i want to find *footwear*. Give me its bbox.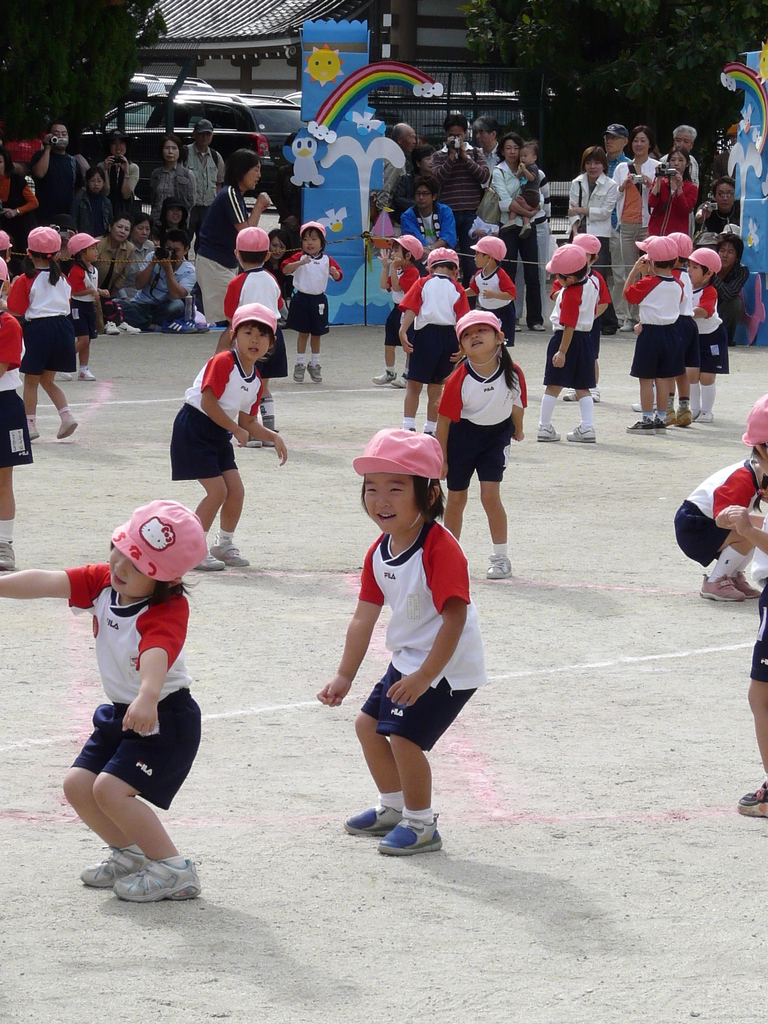
(left=627, top=419, right=648, bottom=435).
